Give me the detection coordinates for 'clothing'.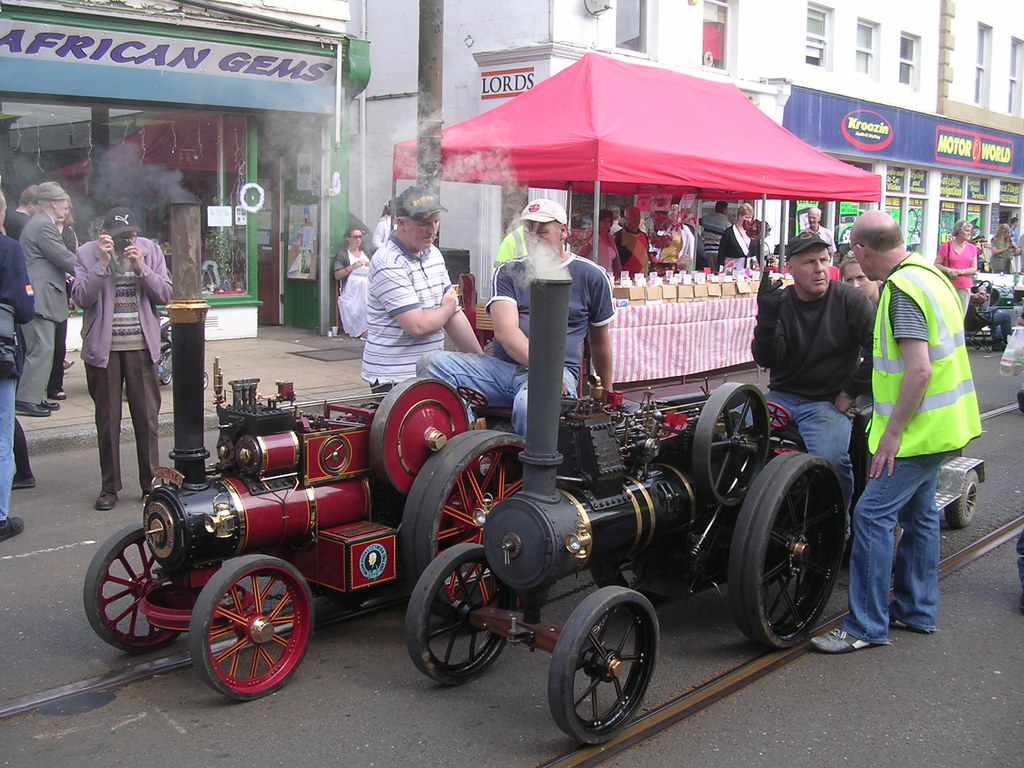
detection(692, 212, 728, 257).
